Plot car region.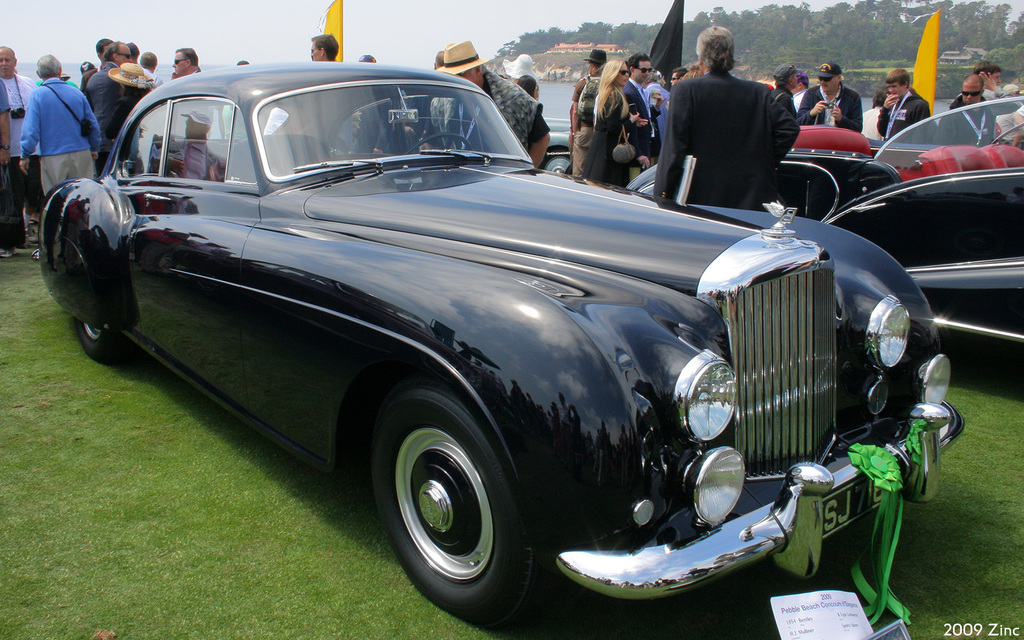
Plotted at region(547, 132, 573, 174).
